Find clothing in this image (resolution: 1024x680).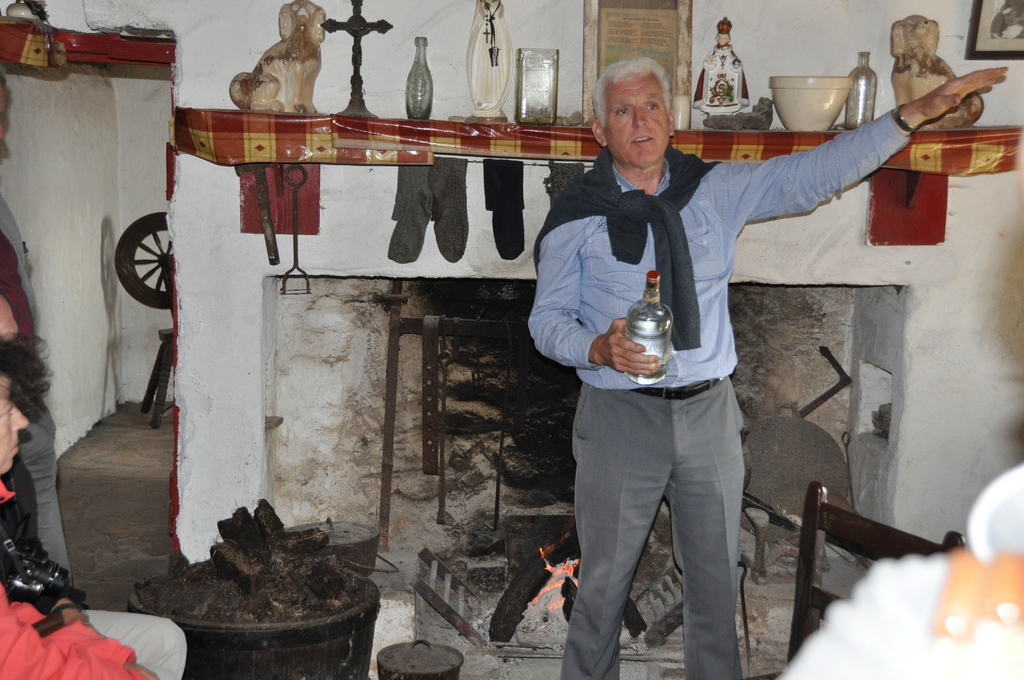
<box>0,221,86,597</box>.
